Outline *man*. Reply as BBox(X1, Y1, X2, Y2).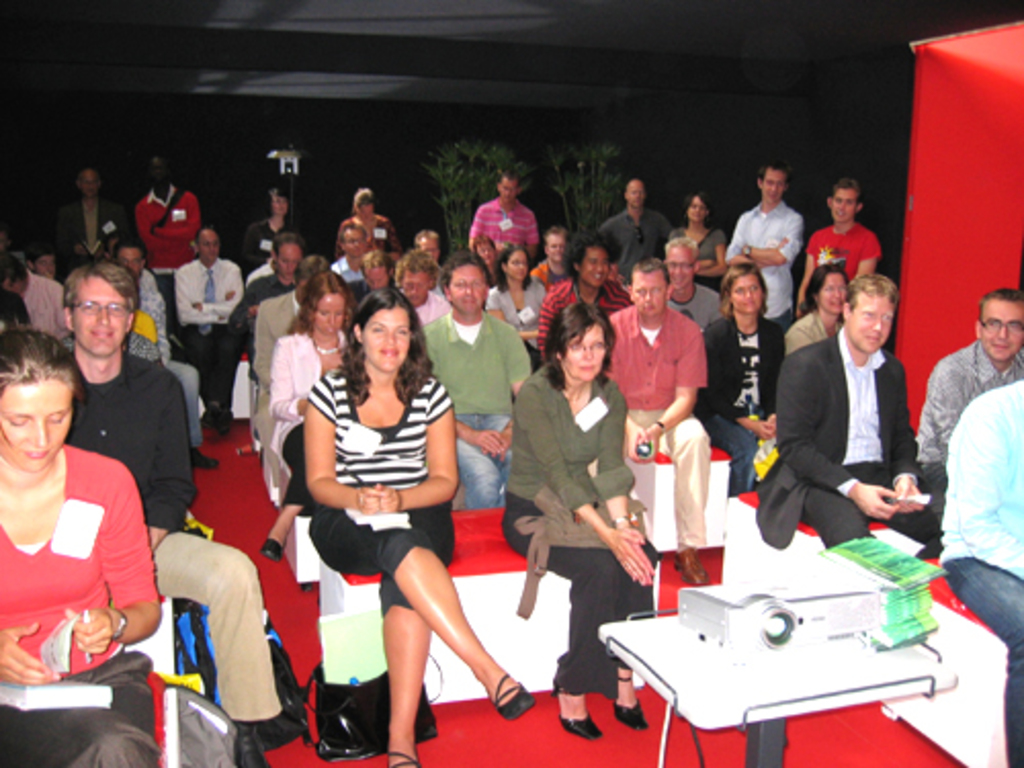
BBox(547, 246, 627, 350).
